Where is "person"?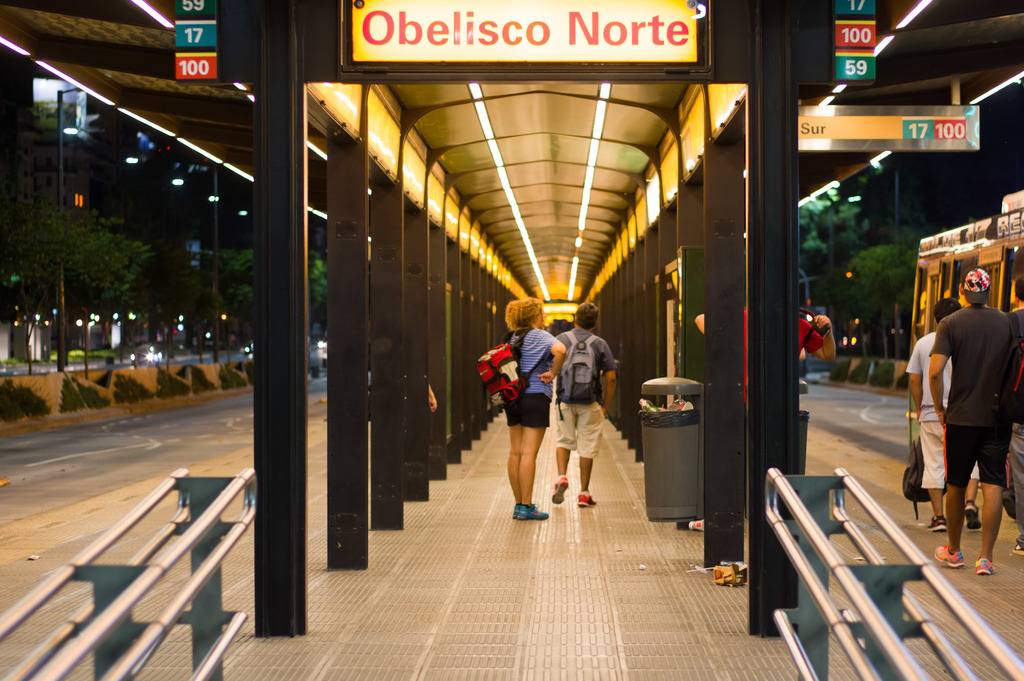
region(1008, 282, 1023, 557).
